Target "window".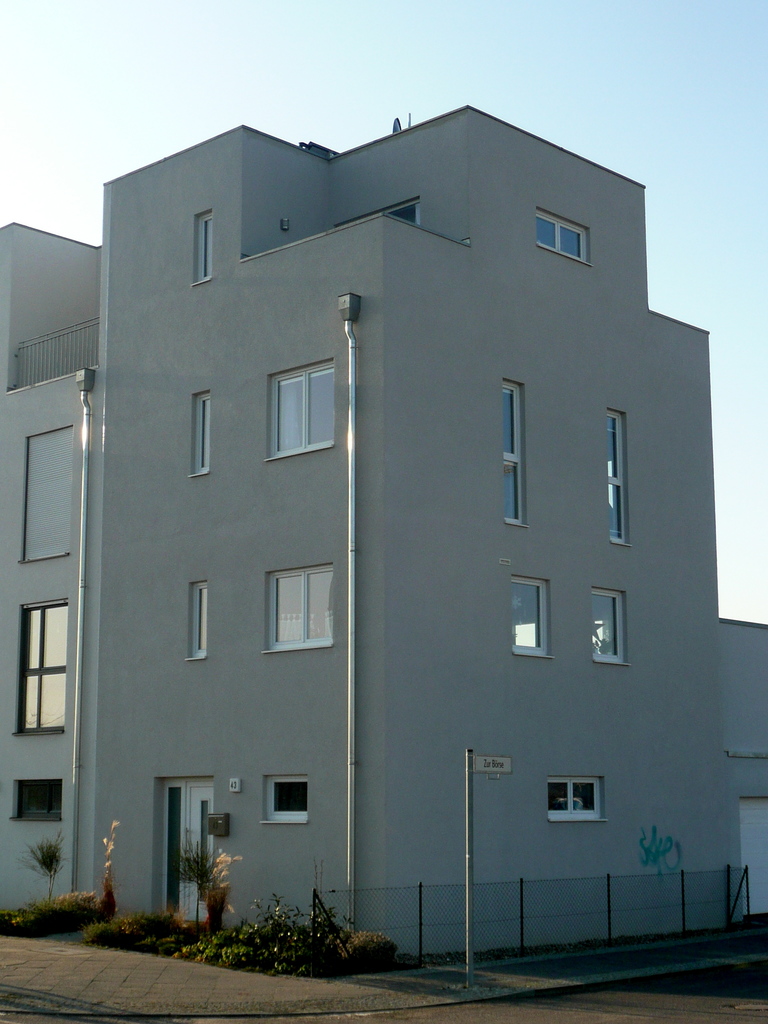
Target region: Rect(497, 383, 520, 522).
